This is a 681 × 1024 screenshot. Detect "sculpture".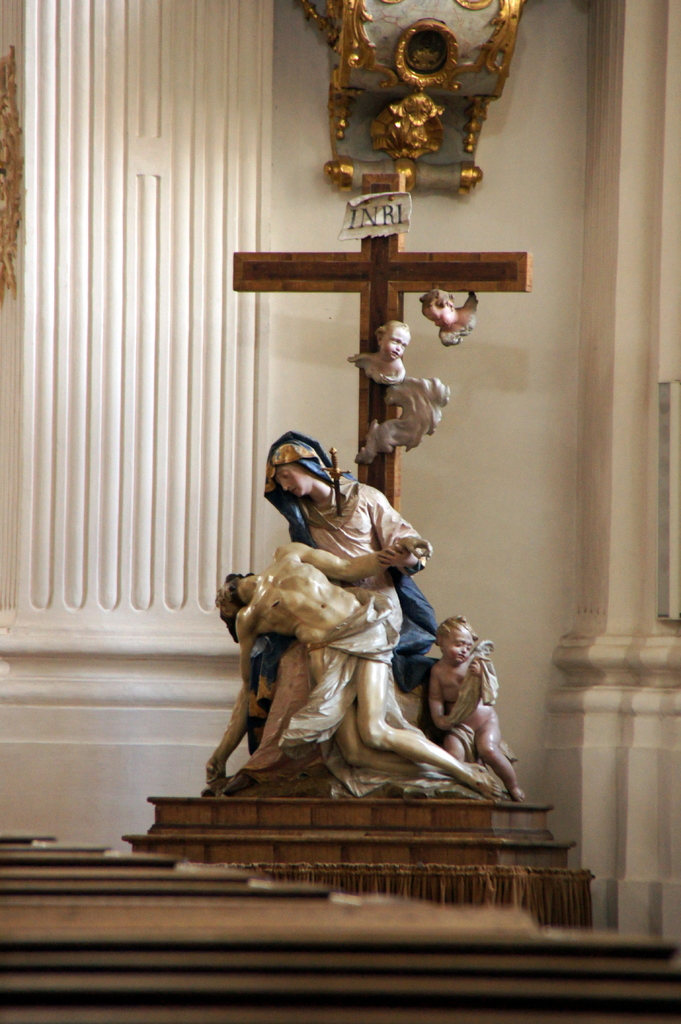
l=350, t=321, r=406, b=385.
